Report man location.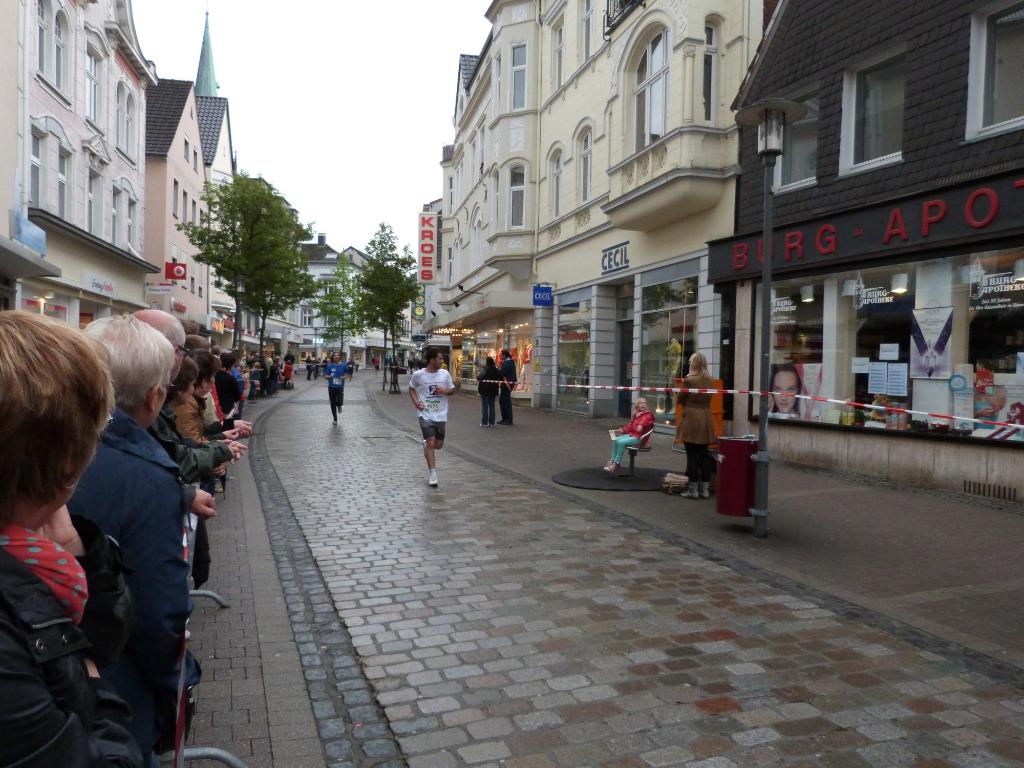
Report: <box>130,308,216,516</box>.
